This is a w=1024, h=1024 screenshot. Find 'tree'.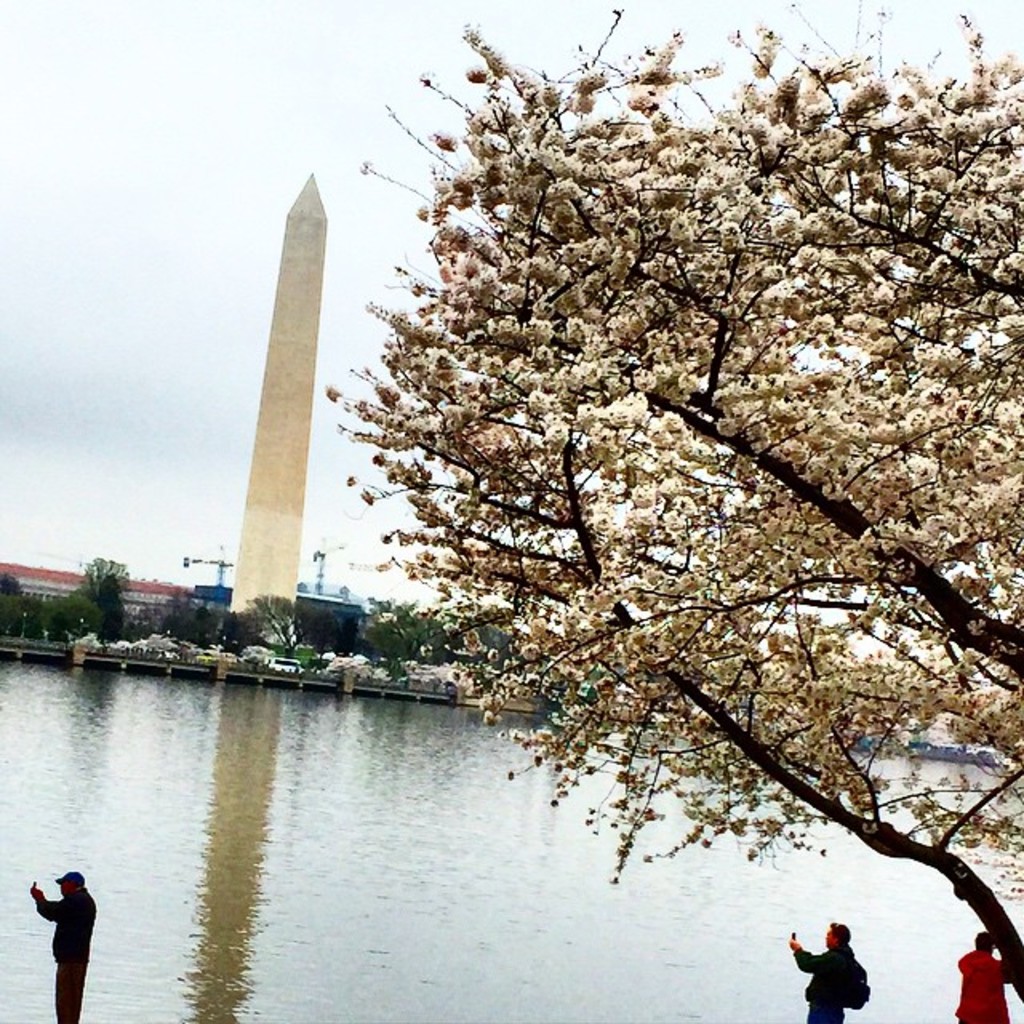
Bounding box: x1=80 y1=550 x2=120 y2=634.
